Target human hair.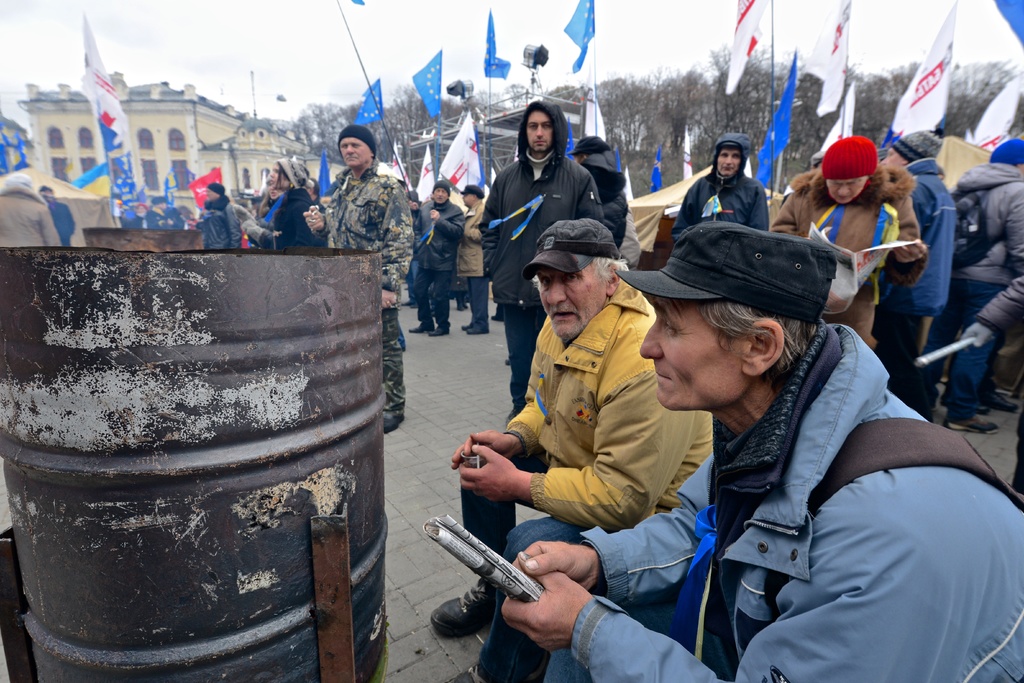
Target region: {"left": 257, "top": 188, "right": 270, "bottom": 222}.
